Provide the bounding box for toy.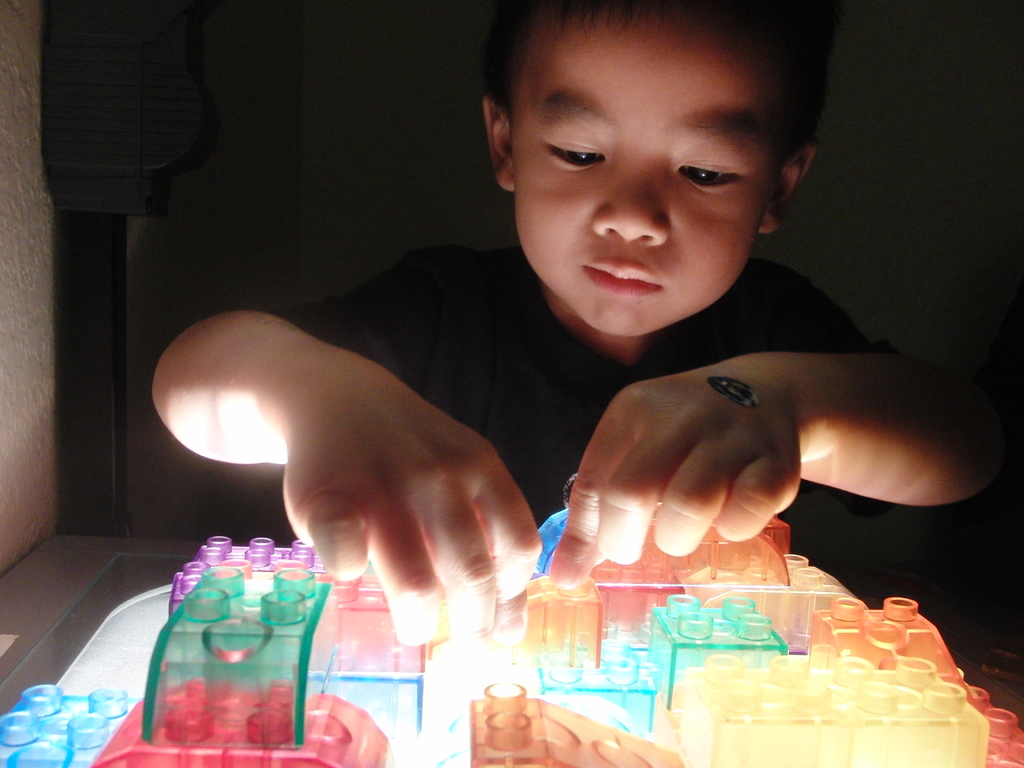
(x1=962, y1=680, x2=1023, y2=767).
